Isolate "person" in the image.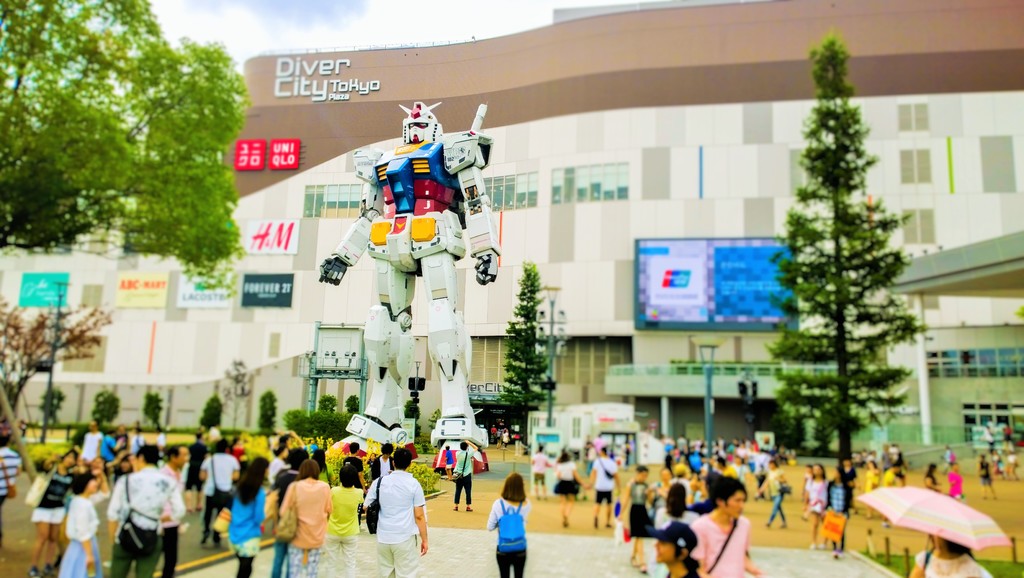
Isolated region: [60,468,107,577].
